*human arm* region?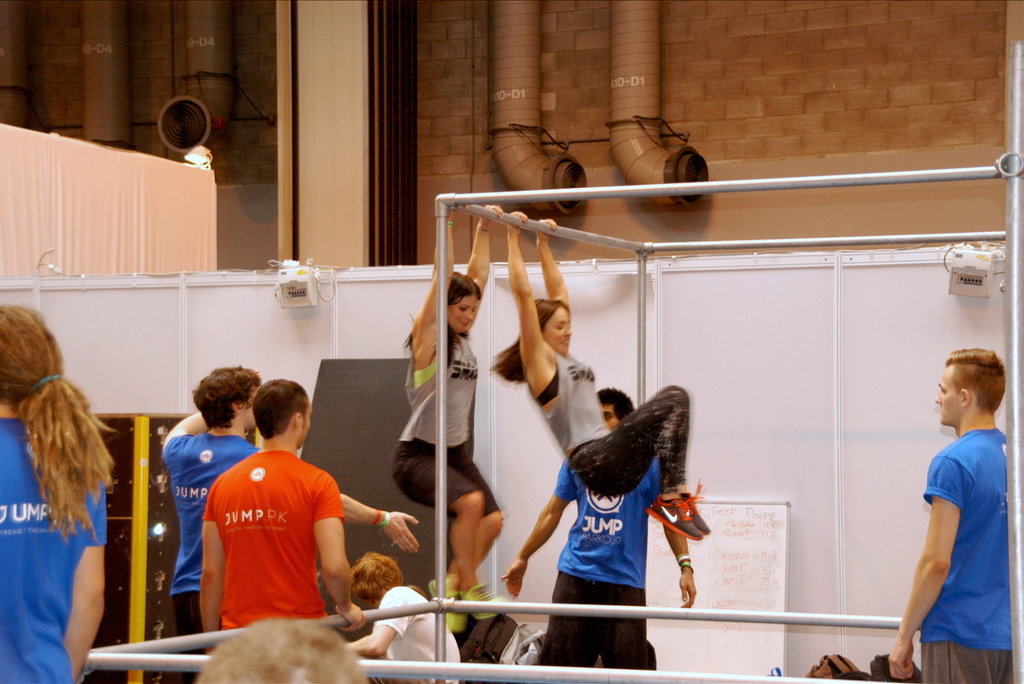
left=507, top=213, right=545, bottom=371
